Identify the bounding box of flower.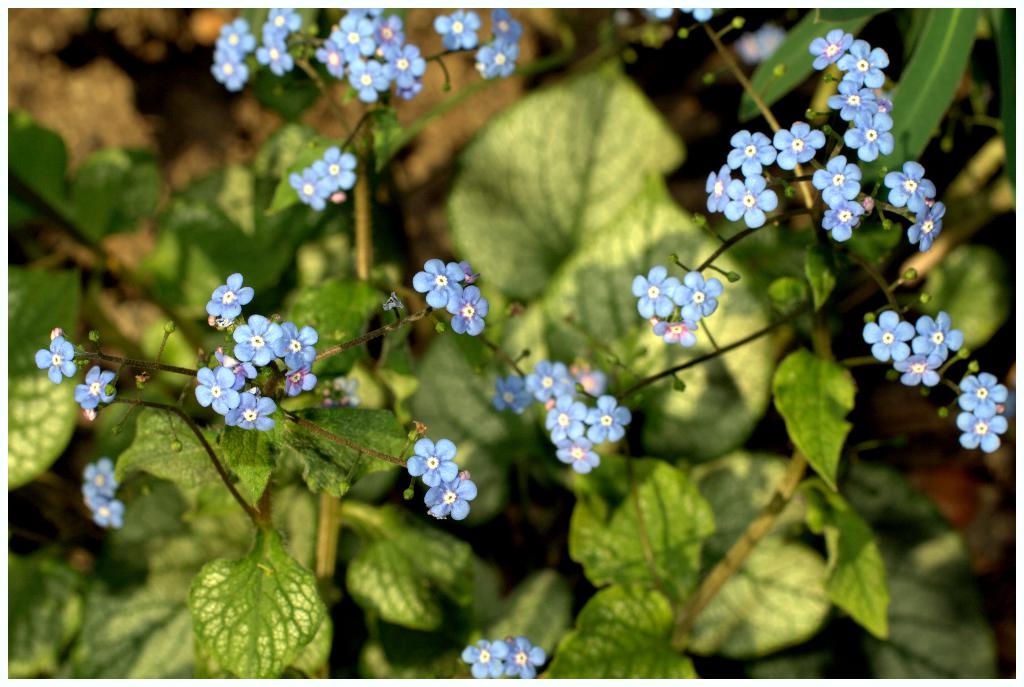
<bbox>676, 0, 717, 22</bbox>.
